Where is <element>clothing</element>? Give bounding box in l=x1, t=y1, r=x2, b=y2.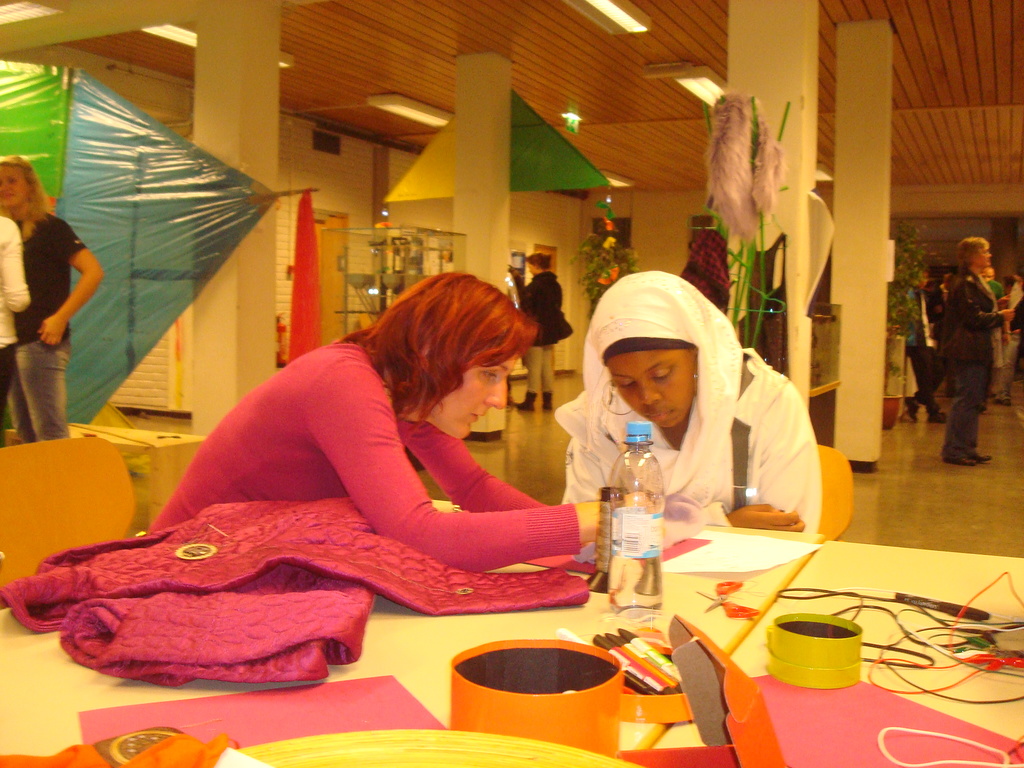
l=547, t=297, r=837, b=562.
